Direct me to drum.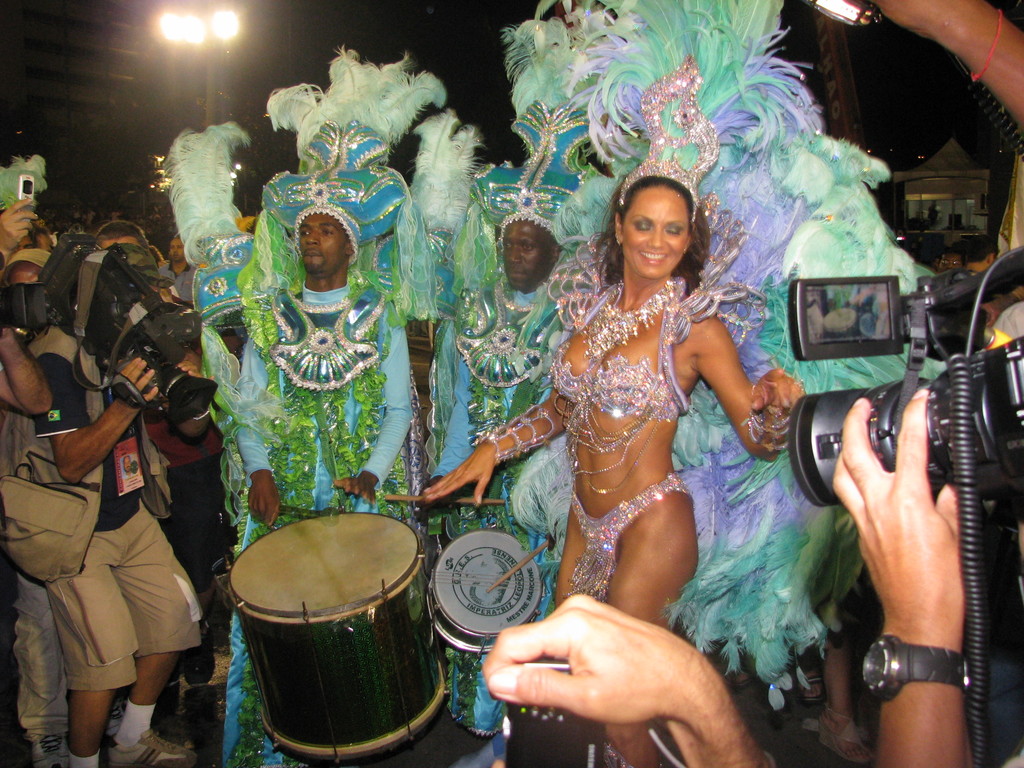
Direction: <box>429,529,541,653</box>.
